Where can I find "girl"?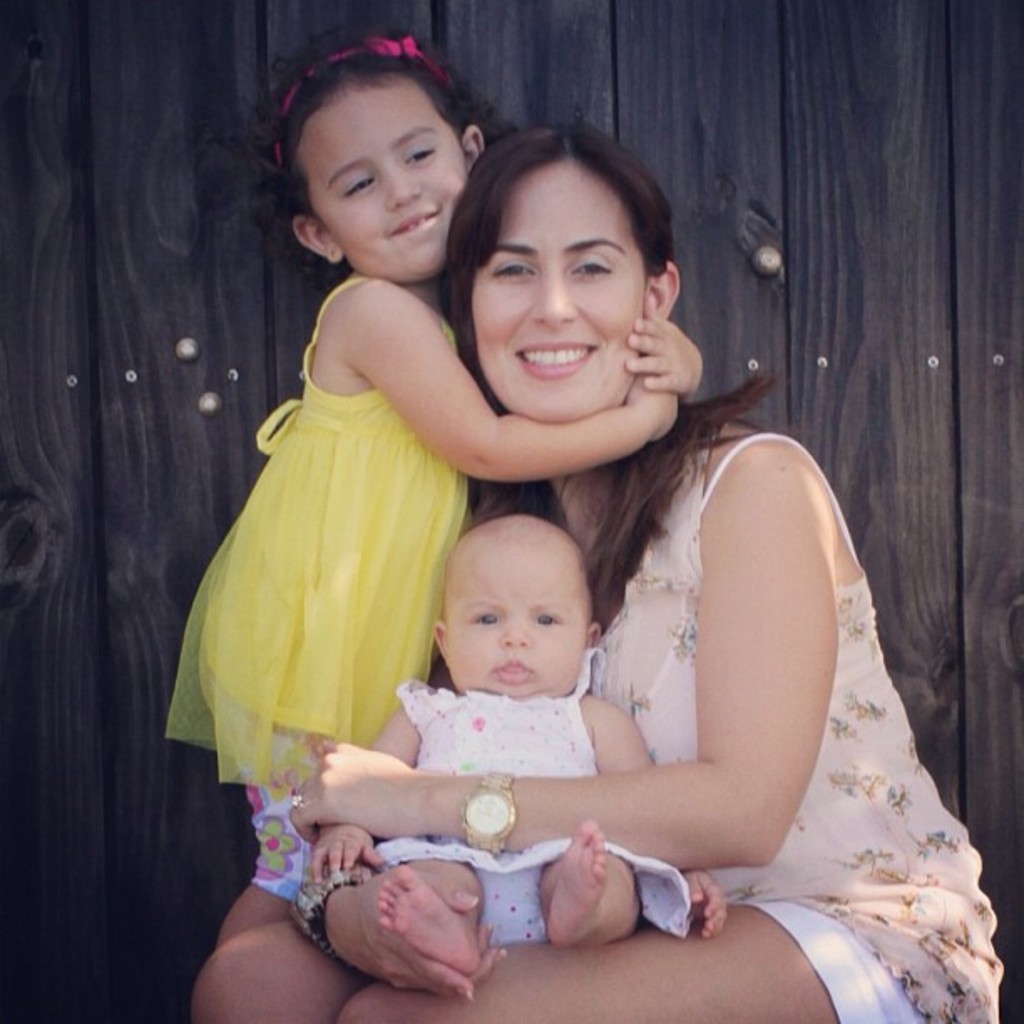
You can find it at [x1=311, y1=514, x2=726, y2=972].
